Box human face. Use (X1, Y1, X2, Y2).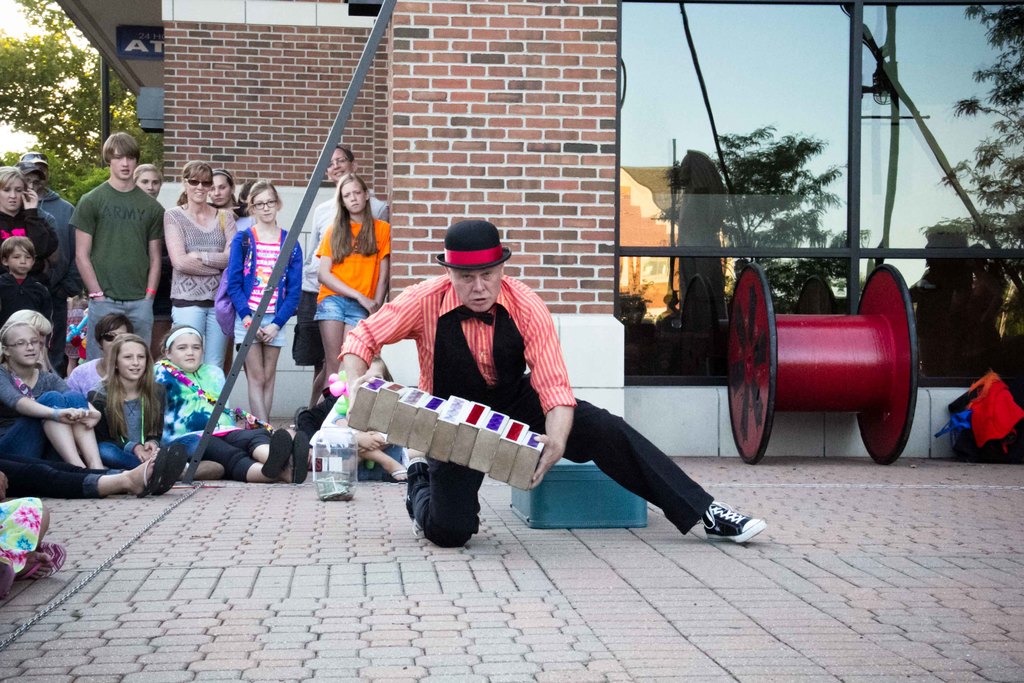
(326, 151, 351, 182).
